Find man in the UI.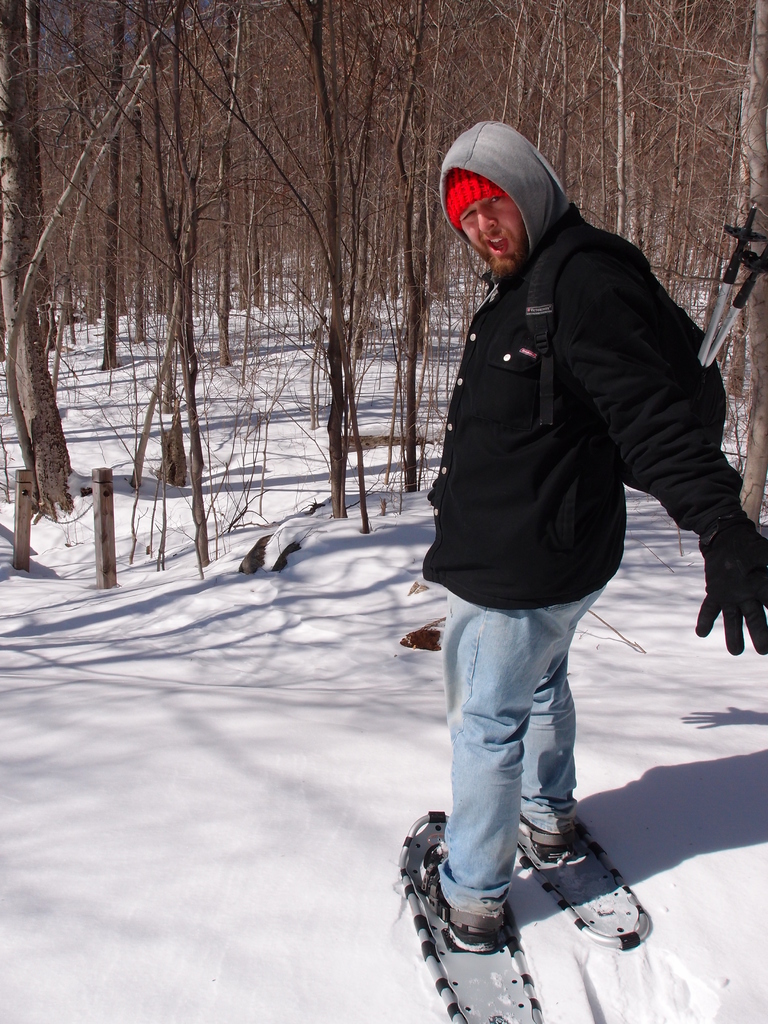
UI element at x1=385, y1=102, x2=730, y2=944.
